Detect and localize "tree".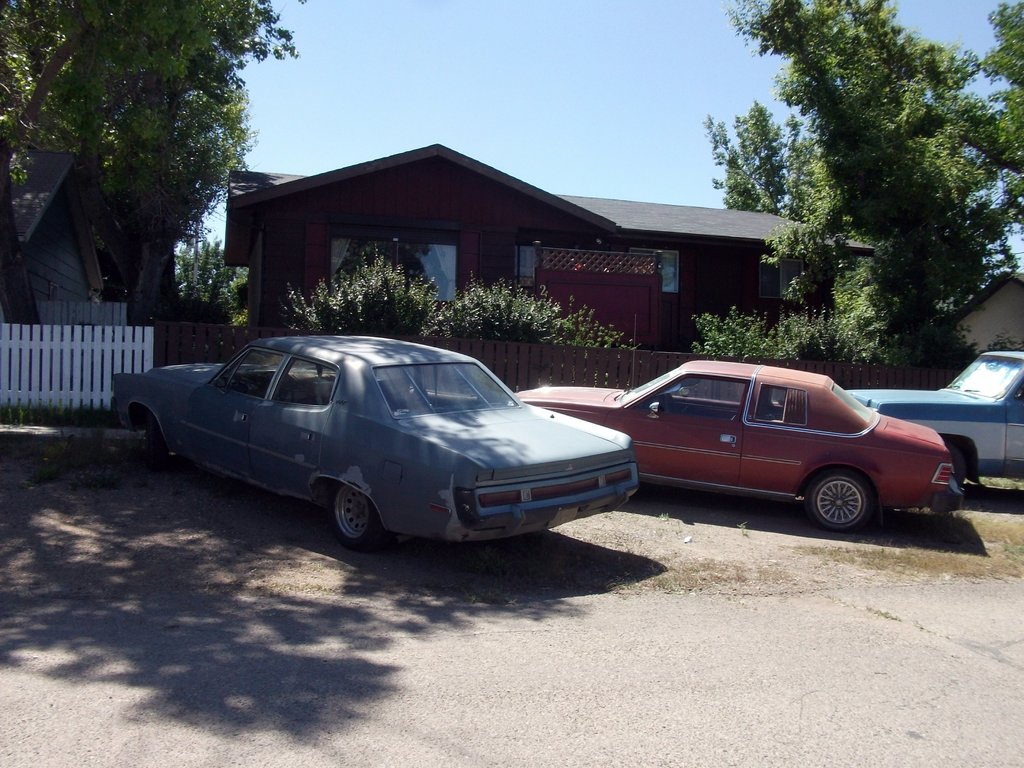
Localized at (left=685, top=0, right=1023, bottom=357).
